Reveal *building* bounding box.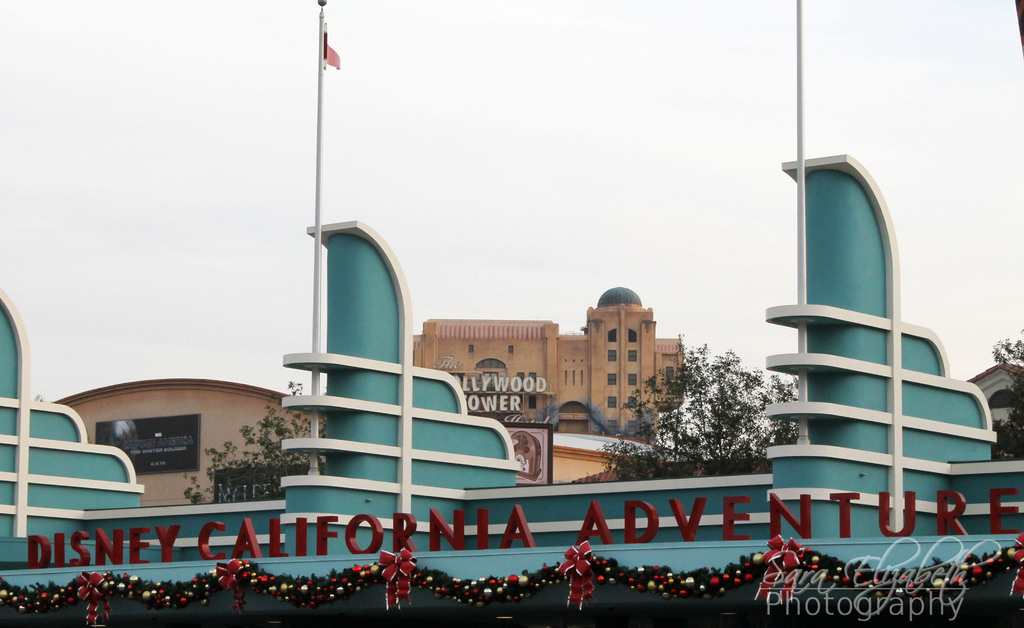
Revealed: box(0, 155, 1023, 591).
